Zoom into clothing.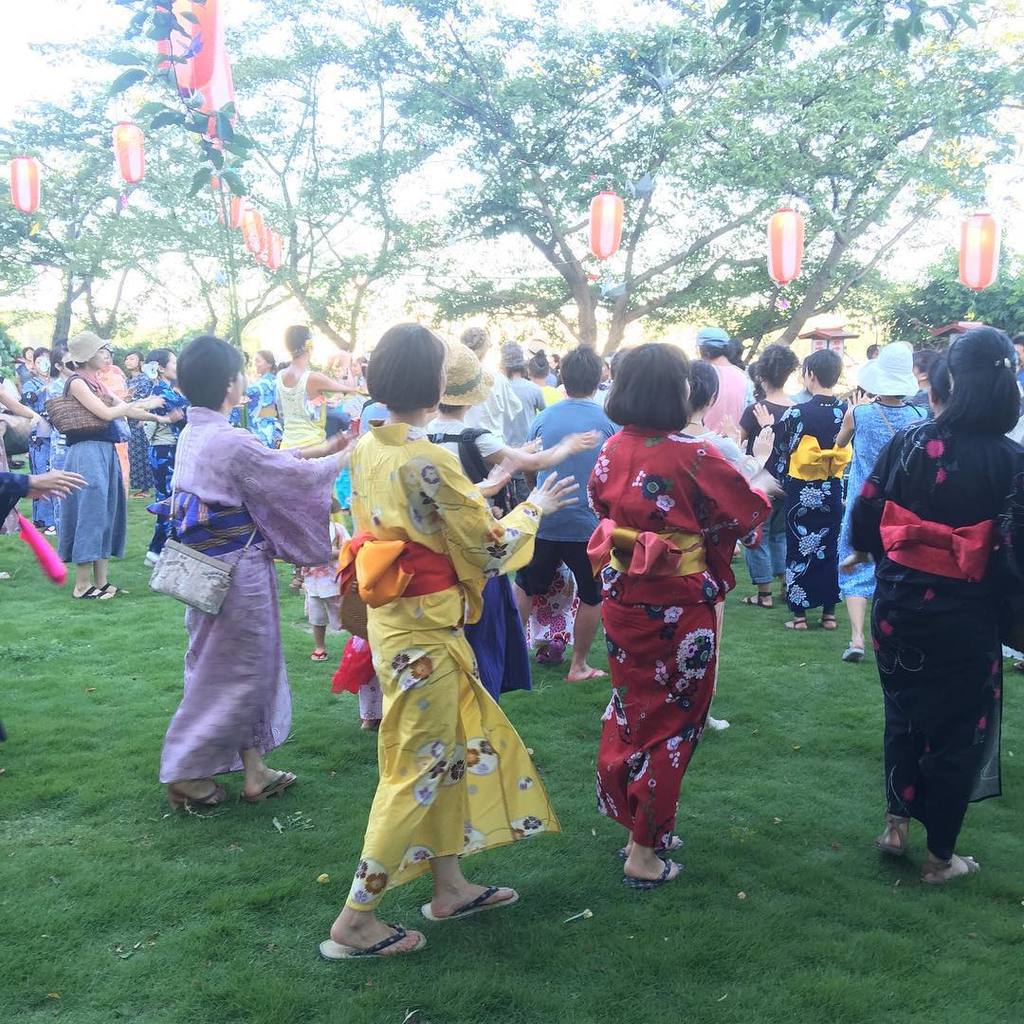
Zoom target: <bbox>588, 423, 770, 846</bbox>.
